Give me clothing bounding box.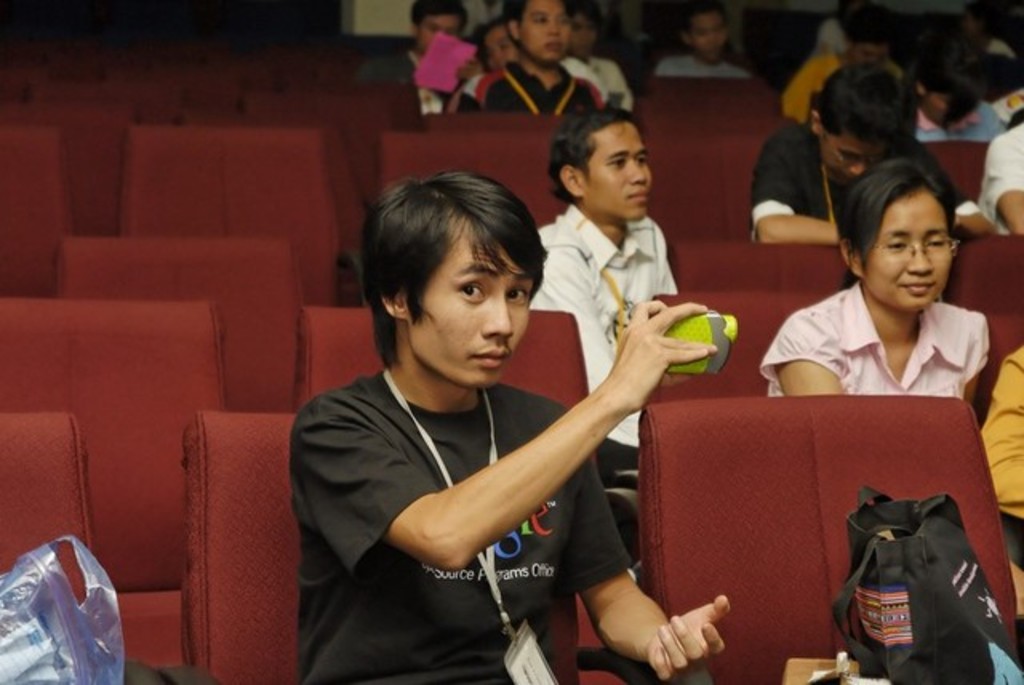
(left=653, top=50, right=749, bottom=75).
